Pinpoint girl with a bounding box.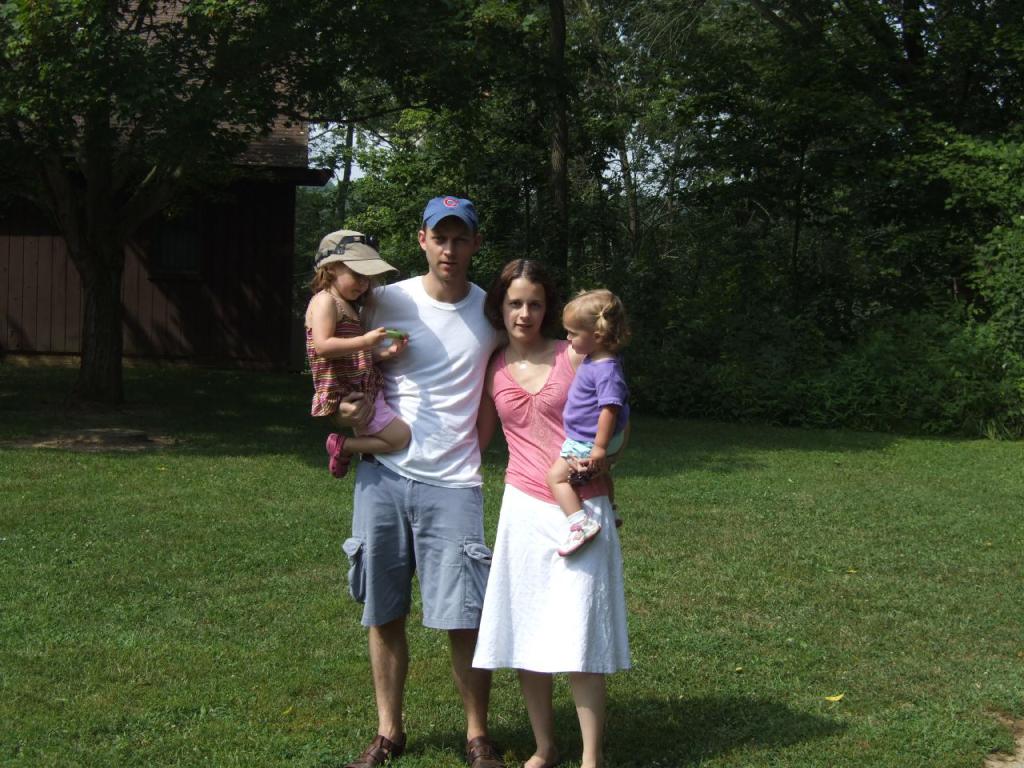
298 225 413 481.
